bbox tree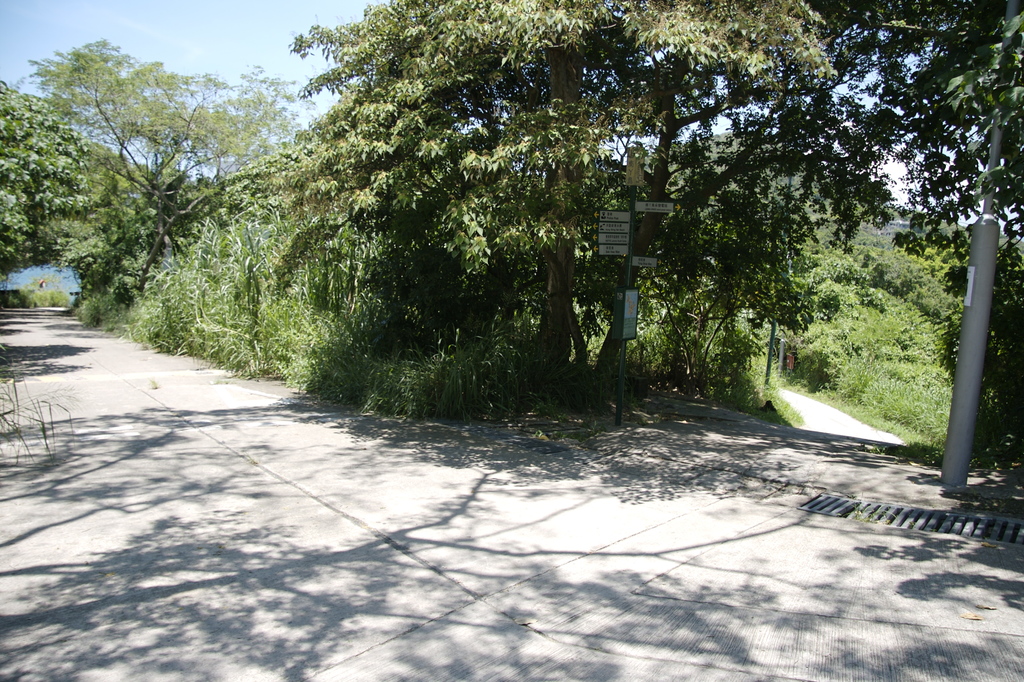
box(19, 28, 291, 304)
